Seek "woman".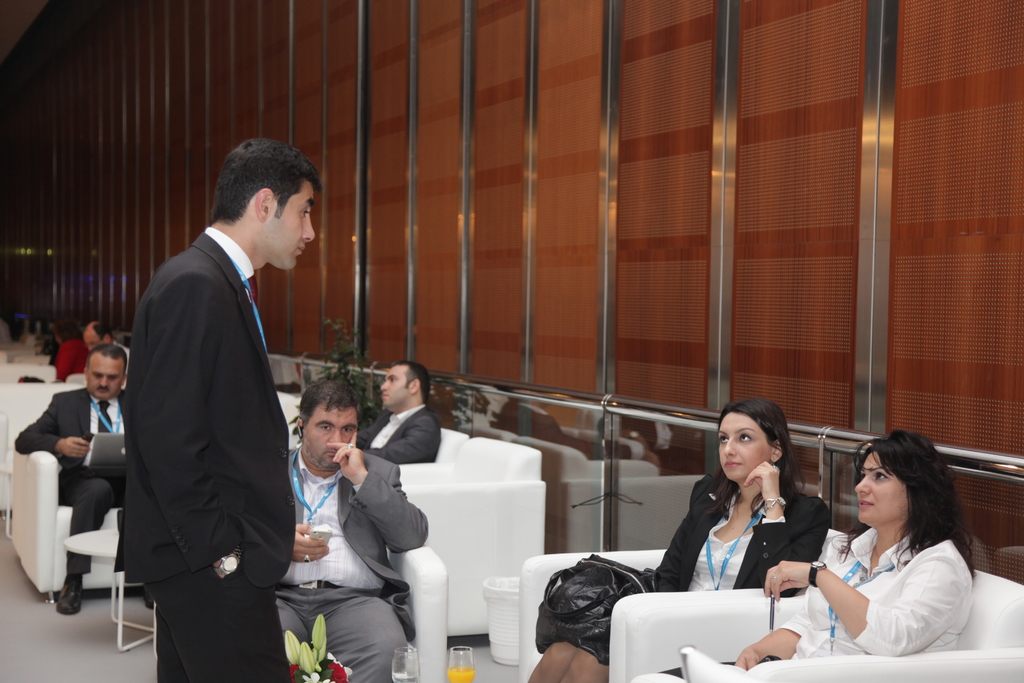
crop(740, 404, 959, 668).
